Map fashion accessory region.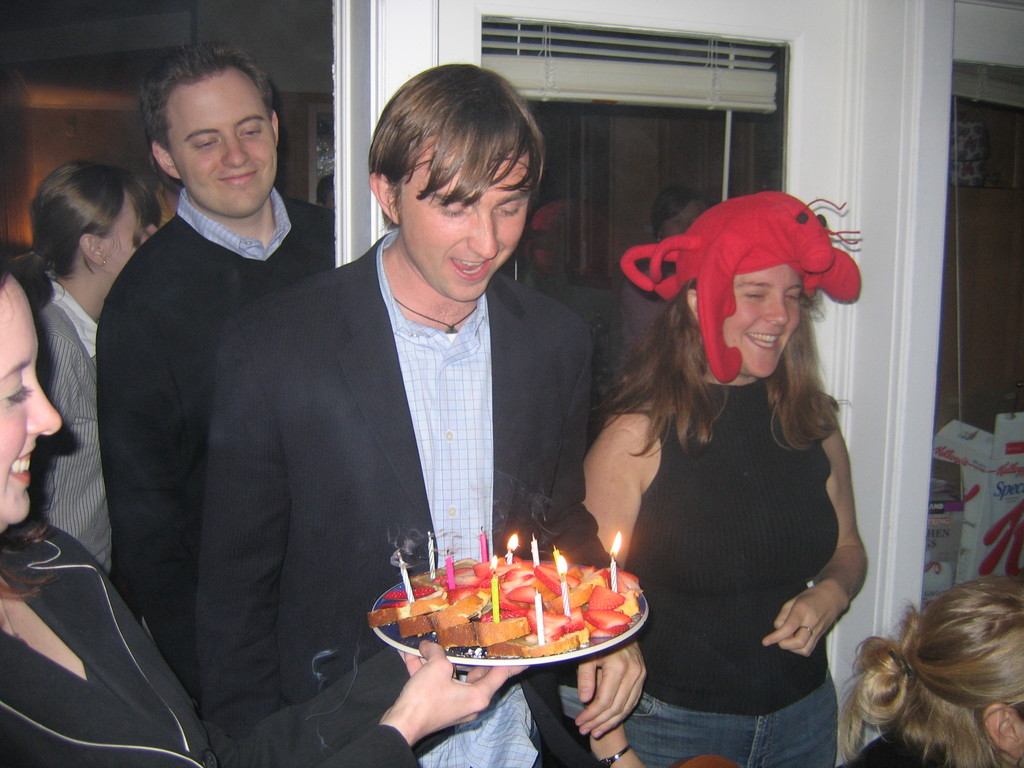
Mapped to pyautogui.locateOnScreen(796, 625, 813, 638).
